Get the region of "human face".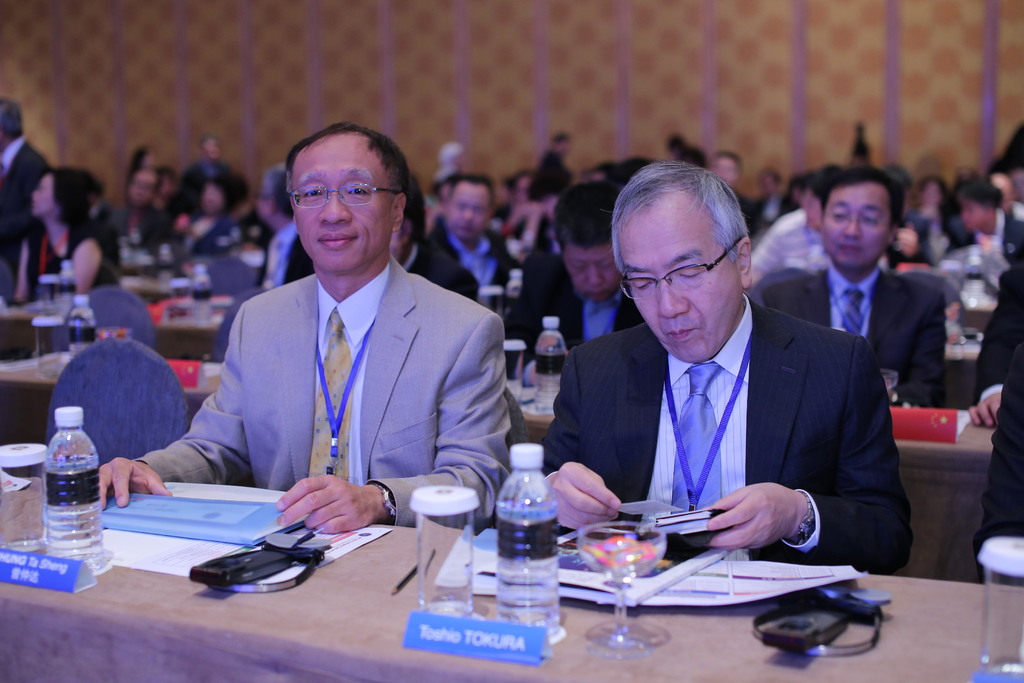
(128,169,157,205).
